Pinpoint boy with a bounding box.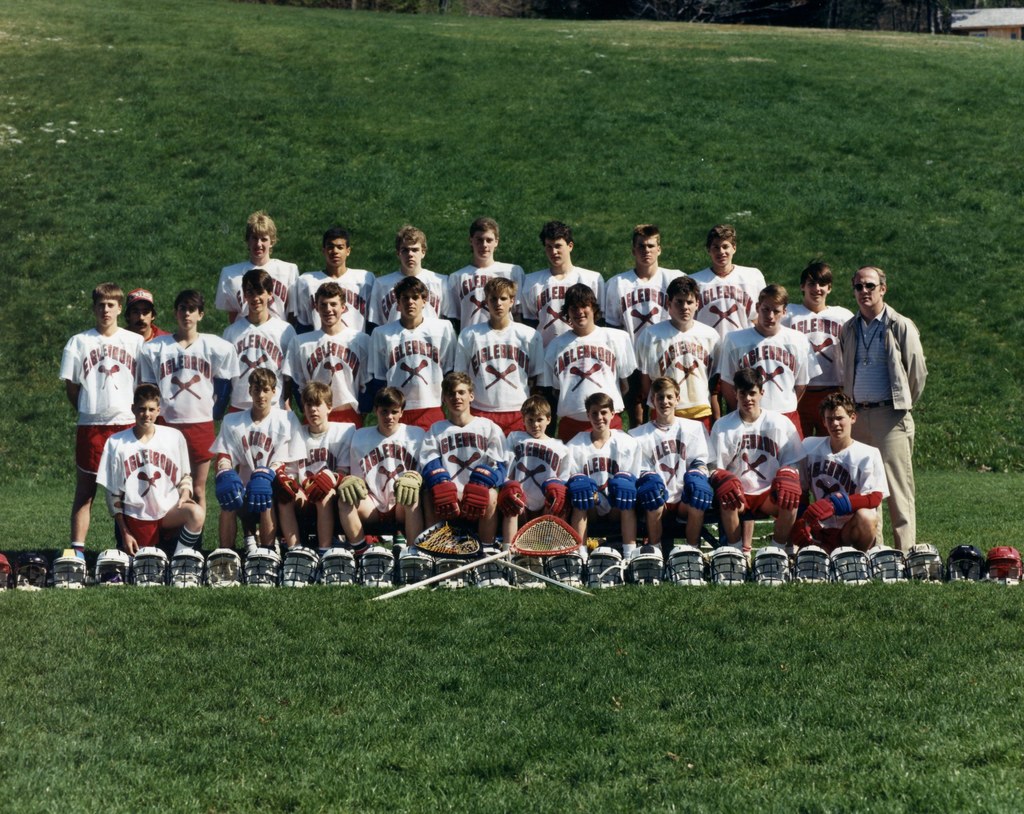
(419, 369, 504, 556).
